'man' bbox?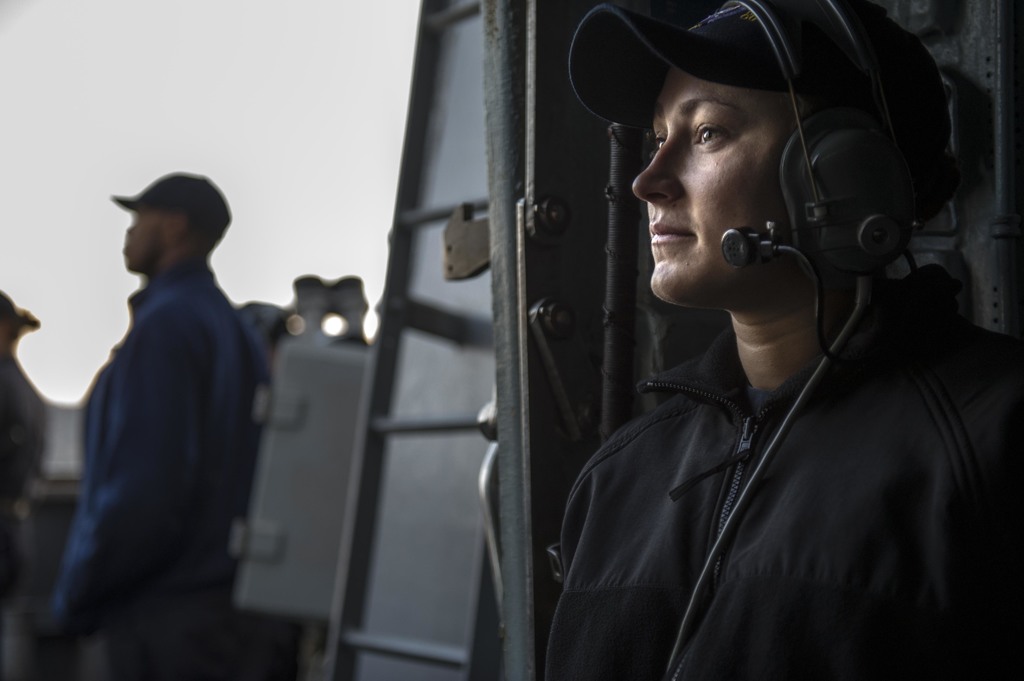
<region>35, 153, 287, 639</region>
